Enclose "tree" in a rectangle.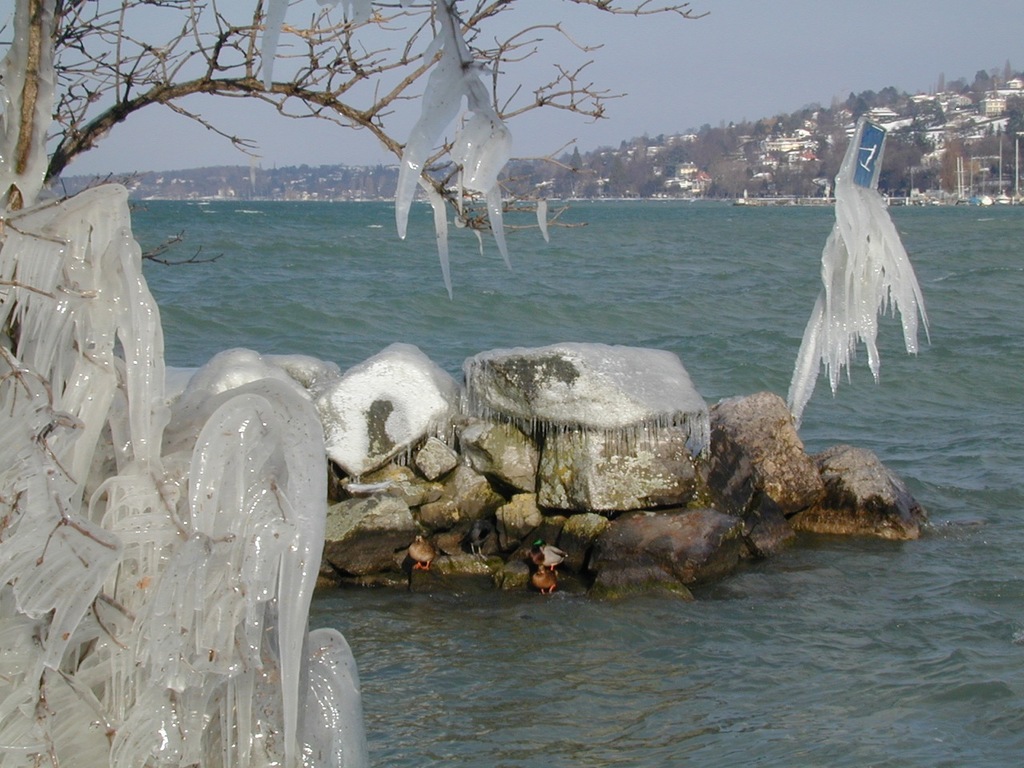
[x1=0, y1=0, x2=712, y2=767].
